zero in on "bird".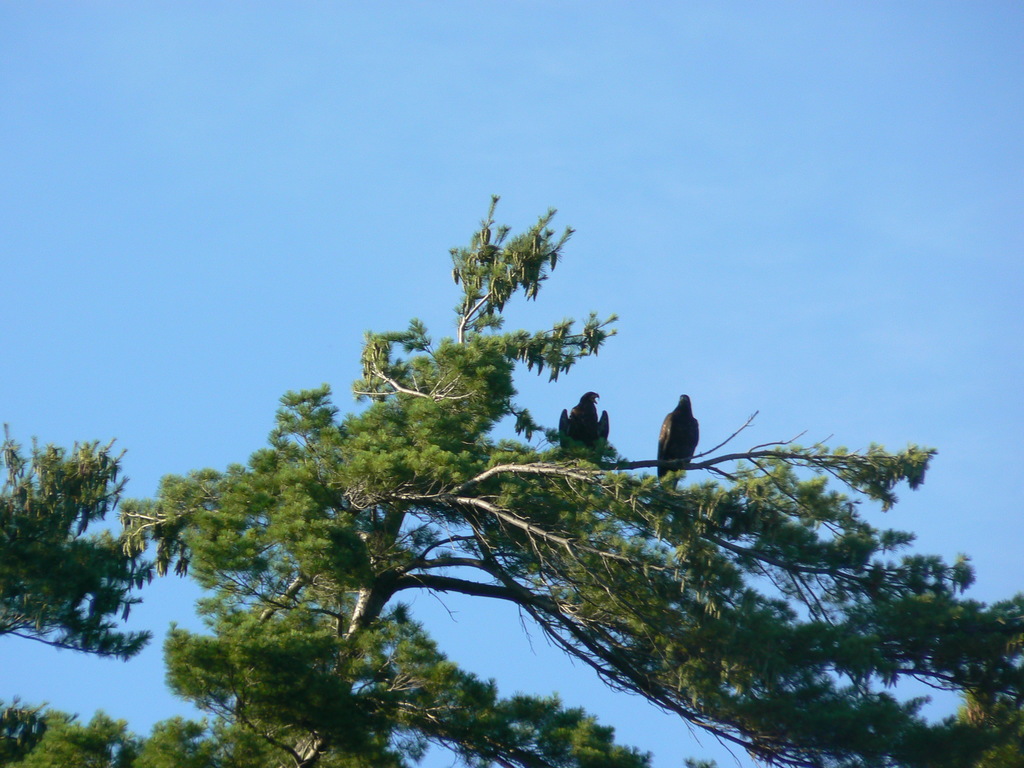
Zeroed in: <box>653,387,717,486</box>.
